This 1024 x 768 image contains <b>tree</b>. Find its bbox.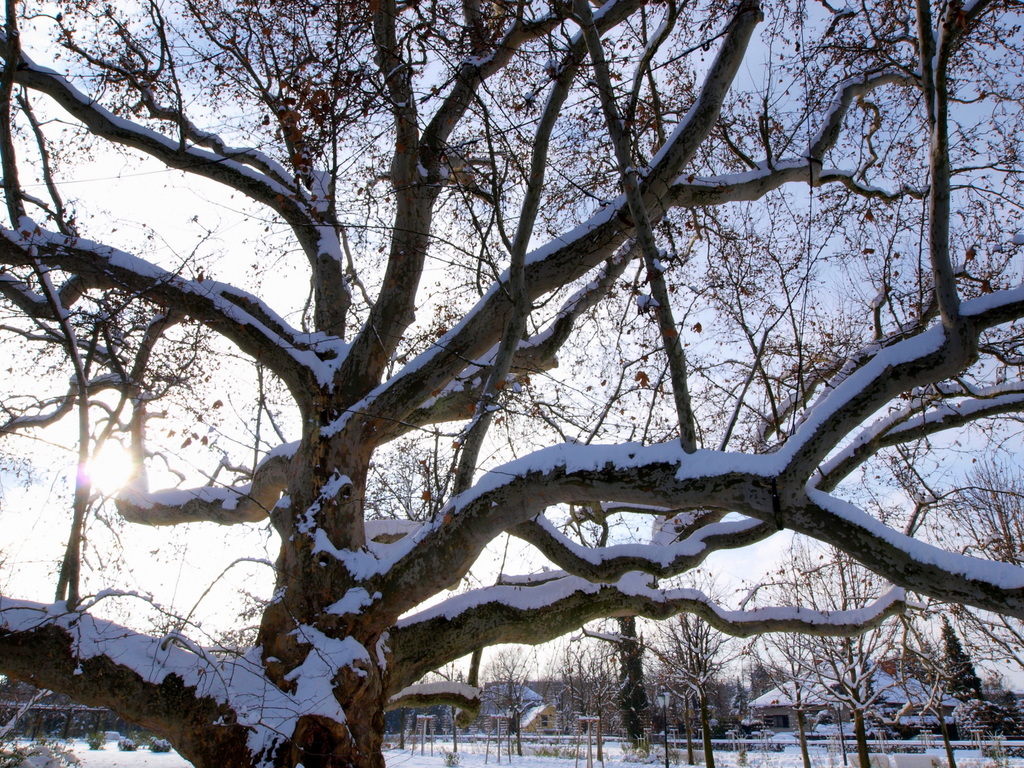
[x1=573, y1=625, x2=629, y2=746].
